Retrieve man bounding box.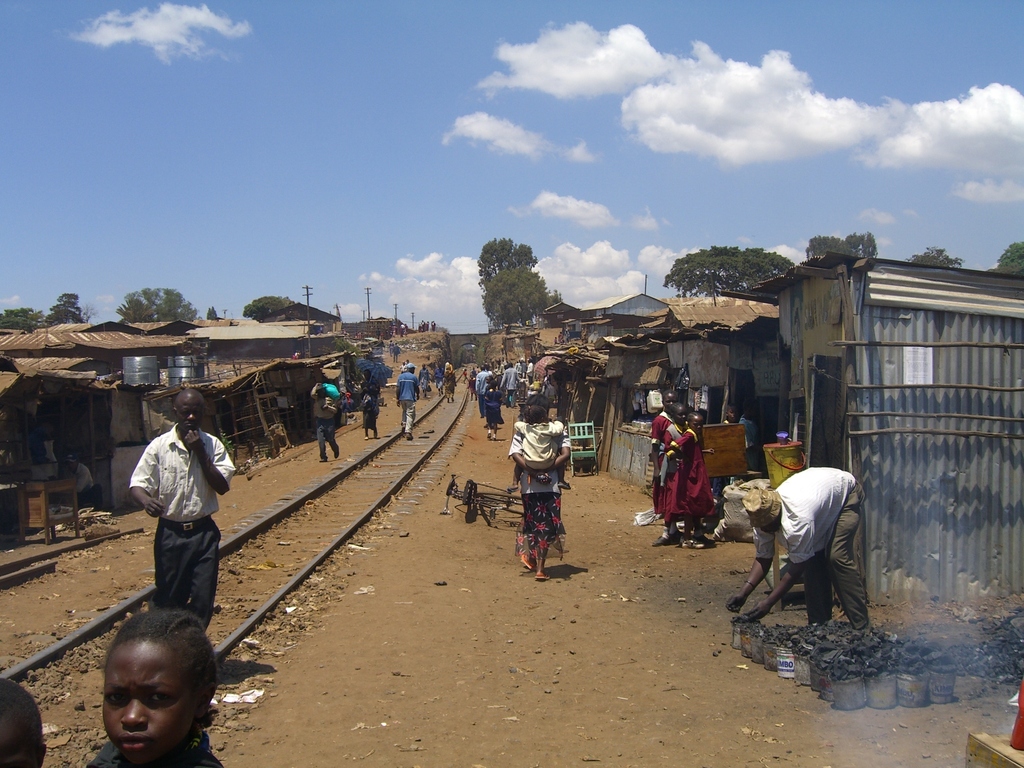
Bounding box: Rect(312, 383, 339, 463).
